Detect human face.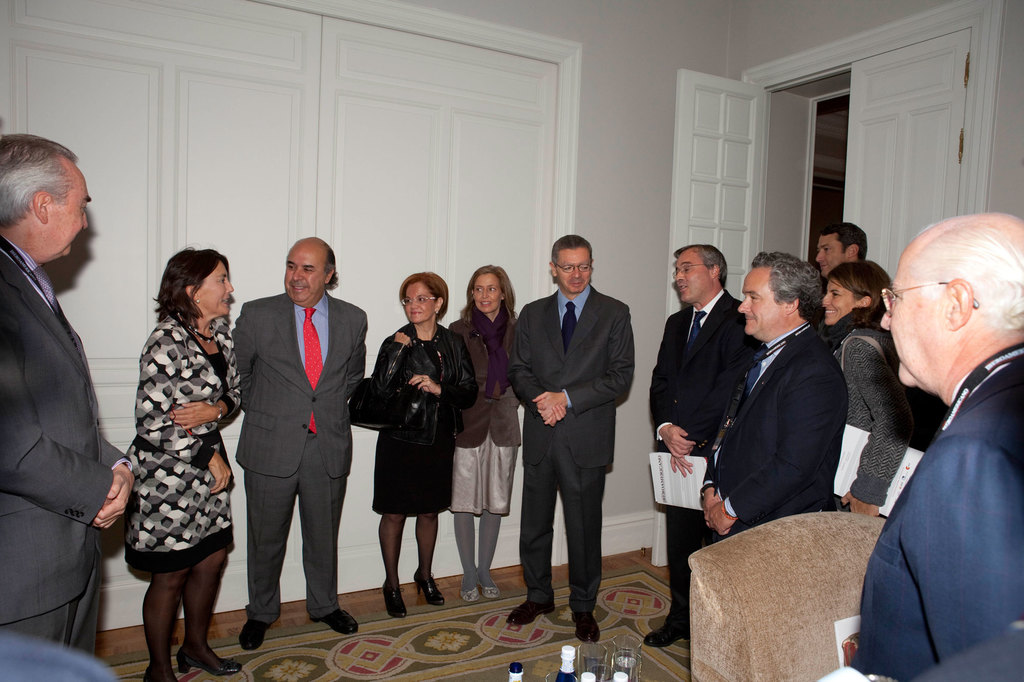
Detected at region(403, 276, 438, 324).
